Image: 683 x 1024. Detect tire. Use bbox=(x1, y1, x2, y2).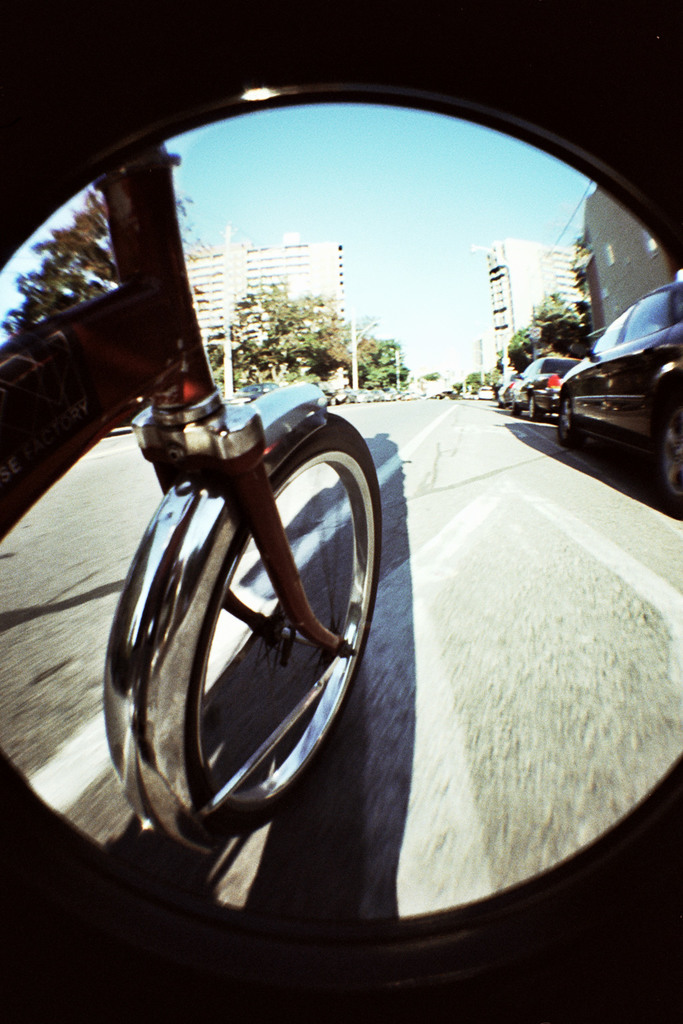
bbox=(526, 388, 540, 419).
